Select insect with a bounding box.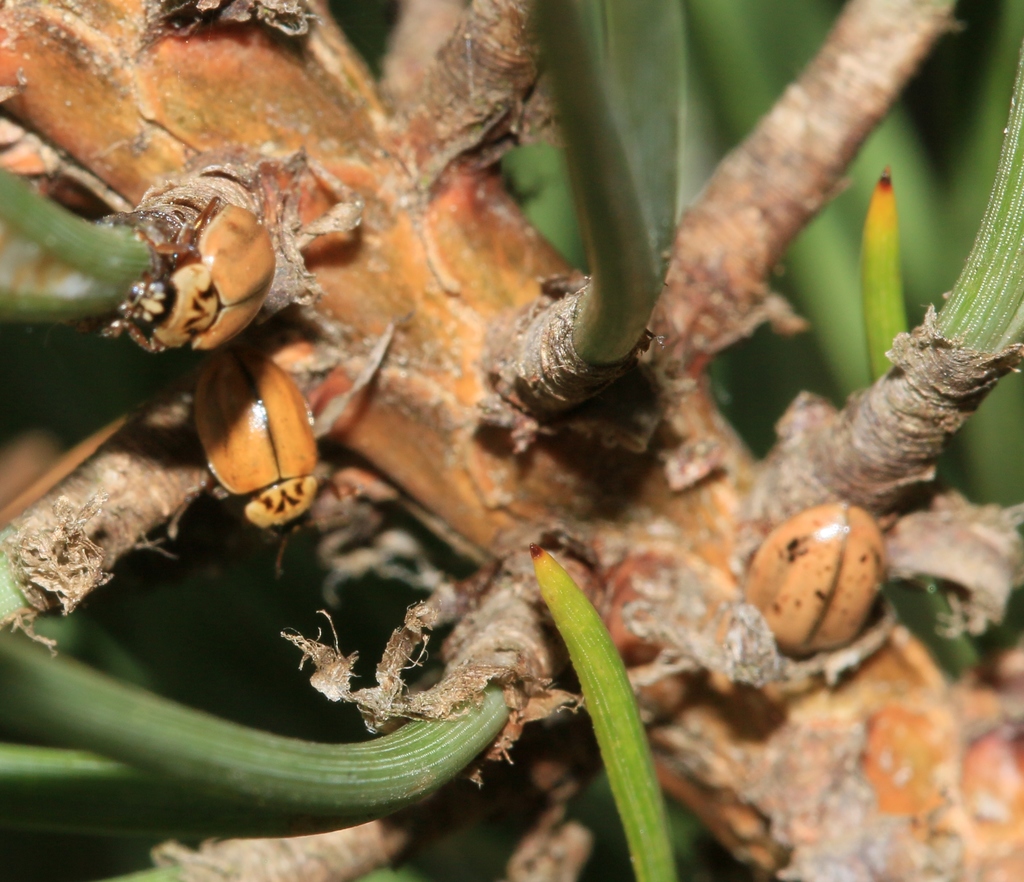
<box>96,200,273,360</box>.
